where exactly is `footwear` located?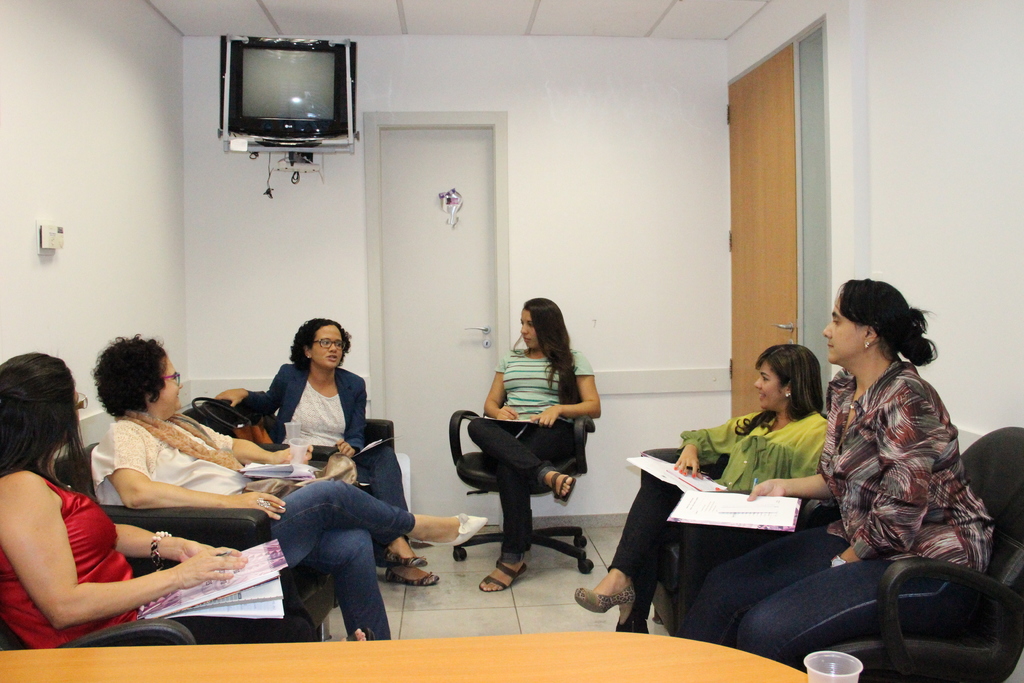
Its bounding box is crop(381, 545, 423, 562).
